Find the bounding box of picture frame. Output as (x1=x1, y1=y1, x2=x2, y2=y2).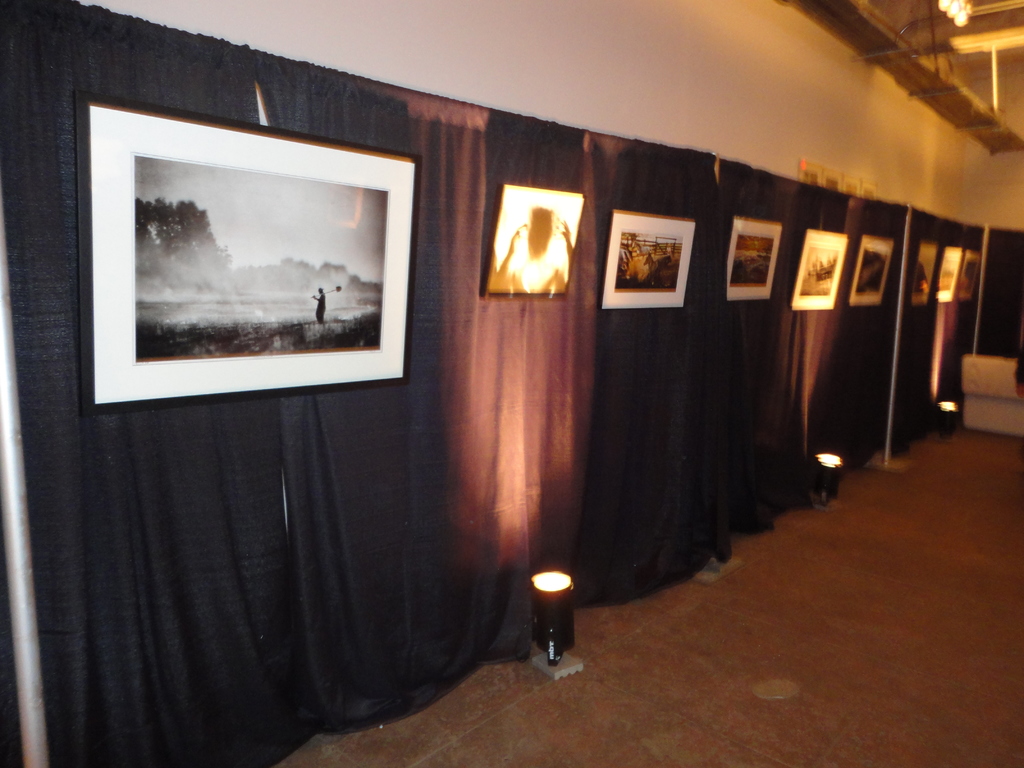
(x1=842, y1=234, x2=891, y2=307).
